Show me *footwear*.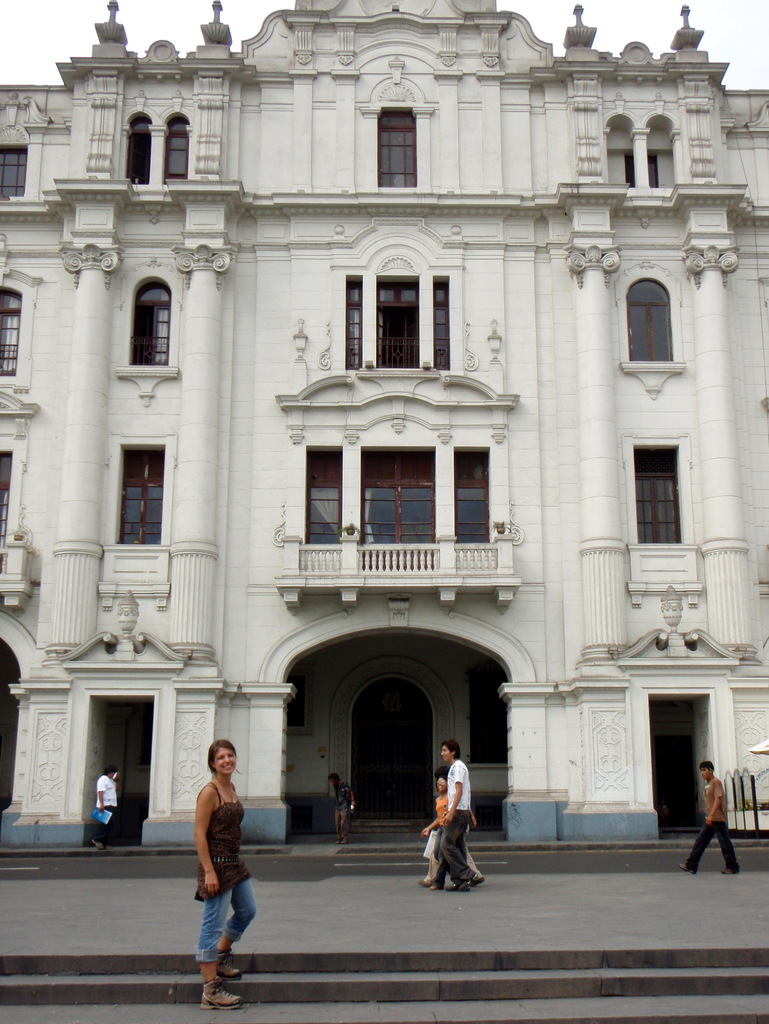
*footwear* is here: 198, 980, 233, 1010.
